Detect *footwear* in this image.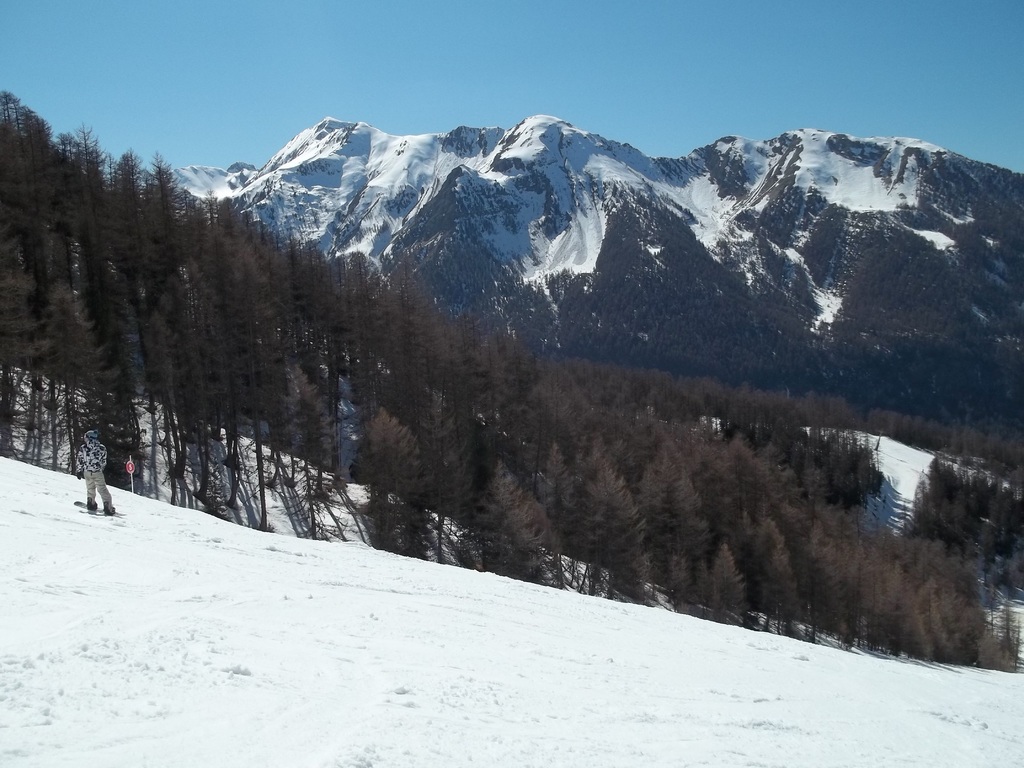
Detection: (left=107, top=507, right=113, bottom=513).
